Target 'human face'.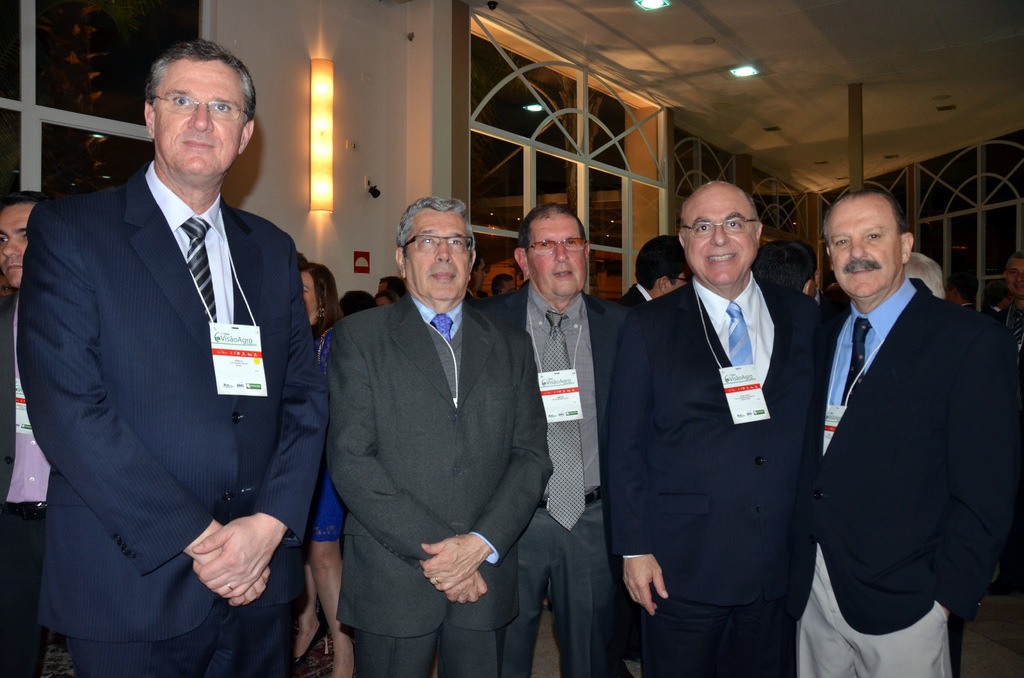
Target region: crop(152, 53, 243, 183).
